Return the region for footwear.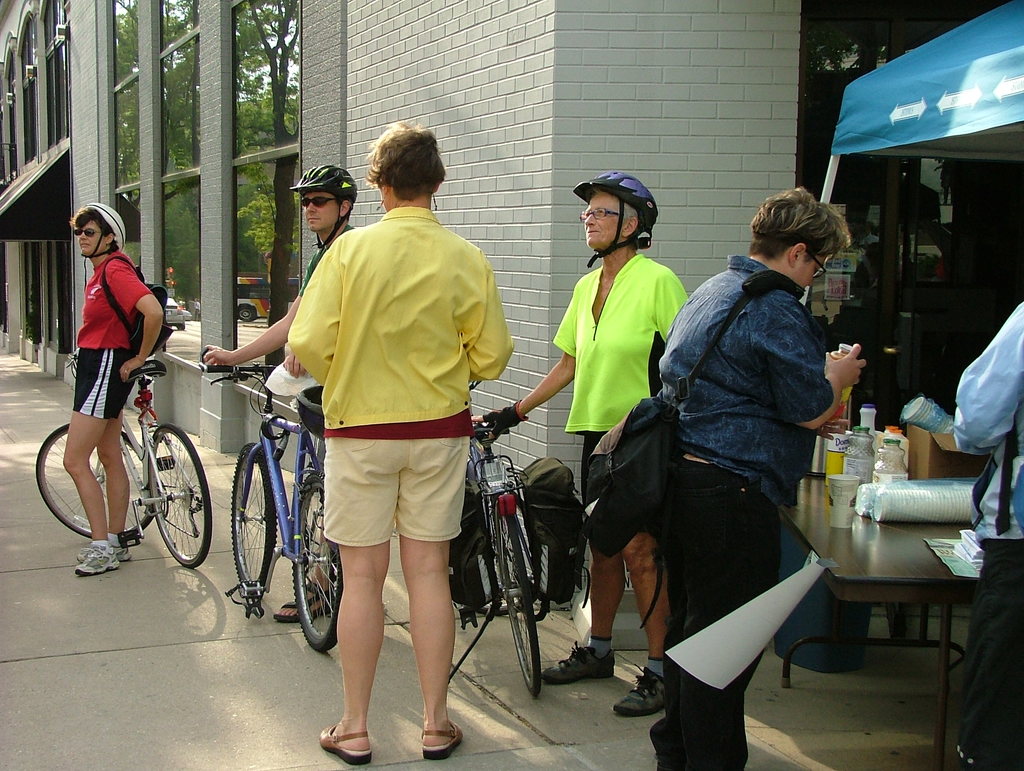
604, 667, 671, 717.
